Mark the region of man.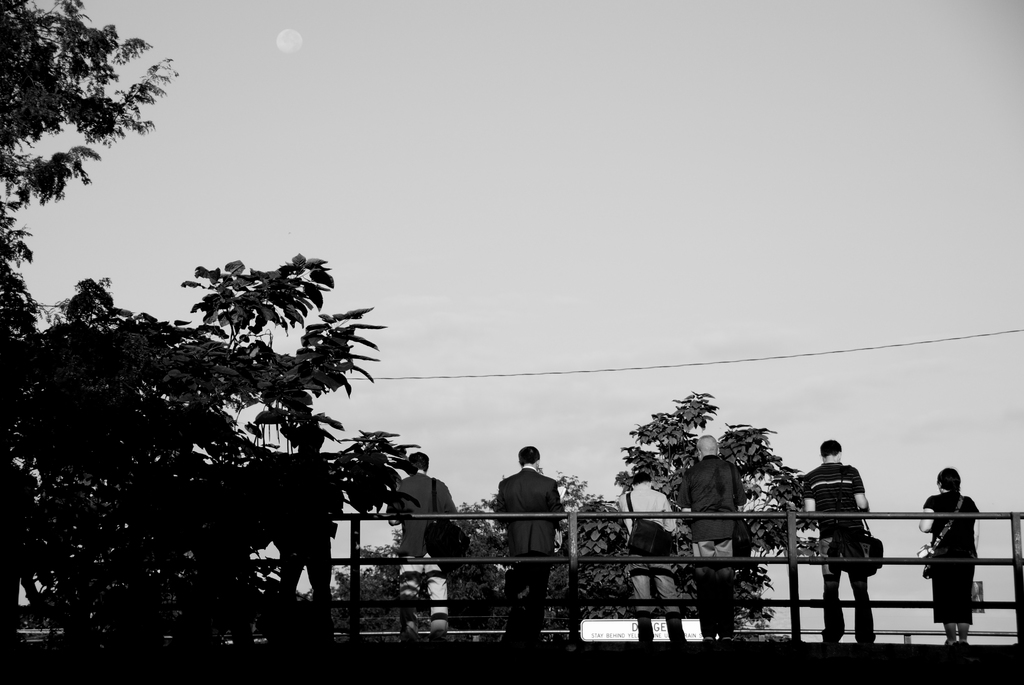
Region: [left=804, top=450, right=899, bottom=636].
